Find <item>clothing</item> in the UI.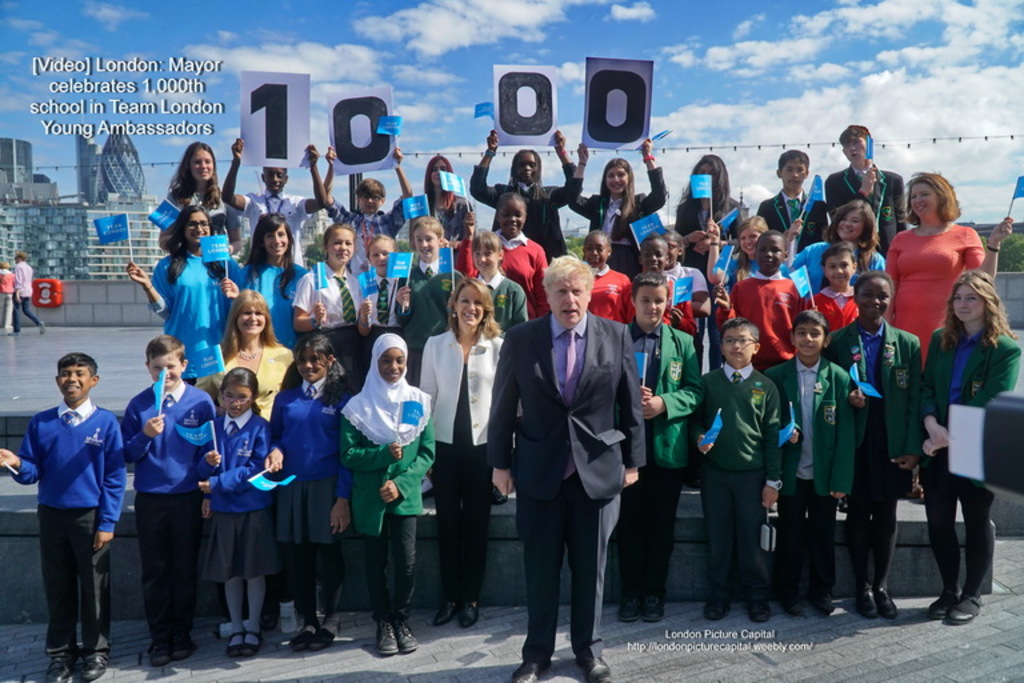
UI element at bbox=(275, 384, 351, 570).
